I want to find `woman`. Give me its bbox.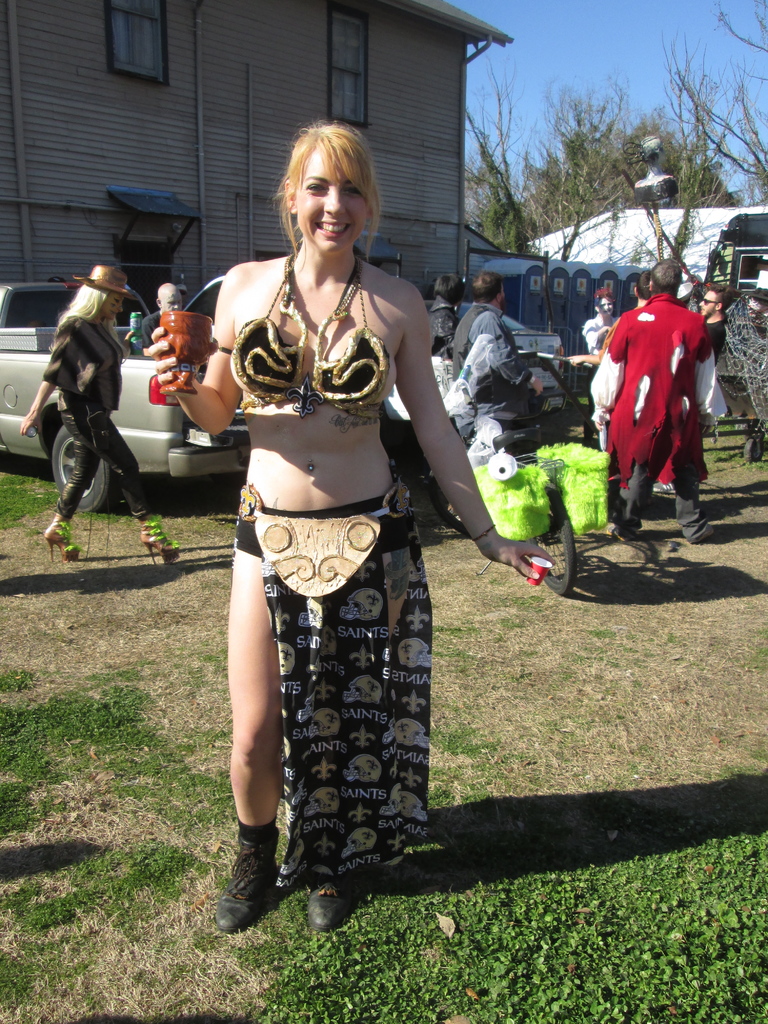
rect(15, 265, 174, 561).
